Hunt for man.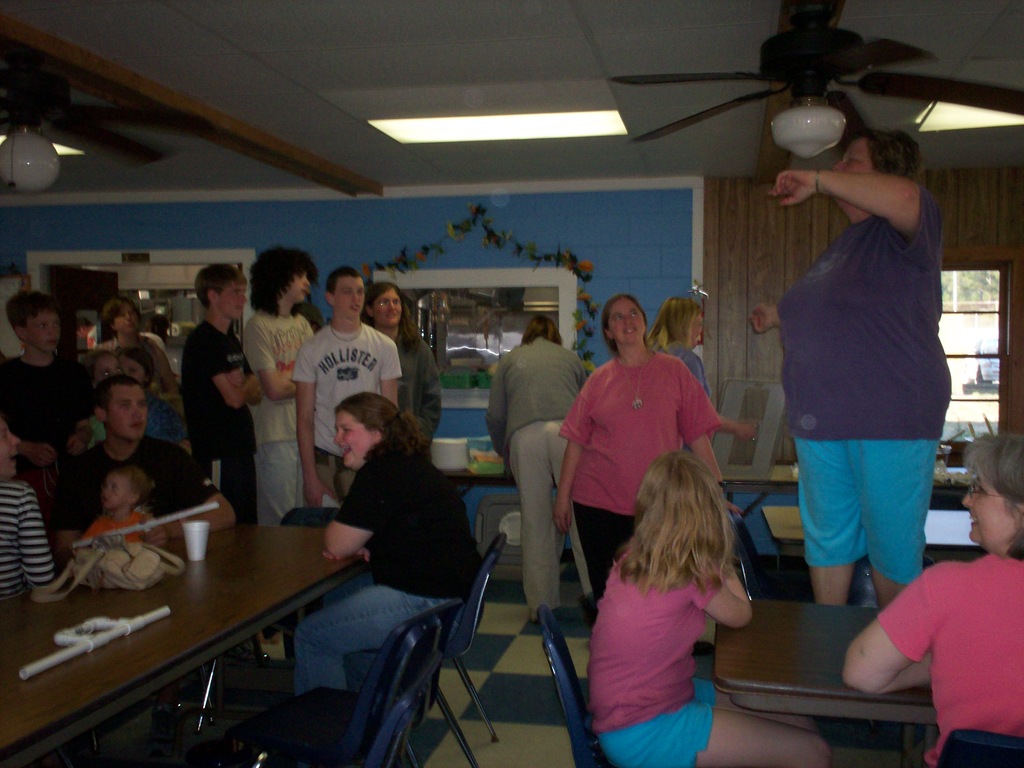
Hunted down at region(0, 298, 90, 505).
